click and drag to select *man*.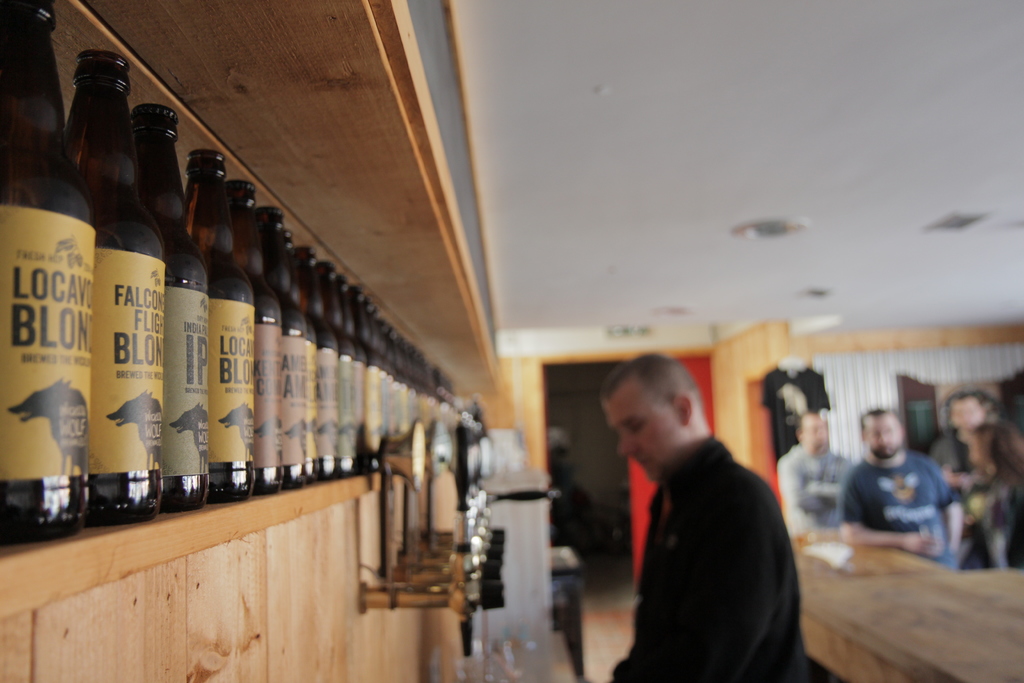
Selection: (x1=603, y1=351, x2=790, y2=680).
